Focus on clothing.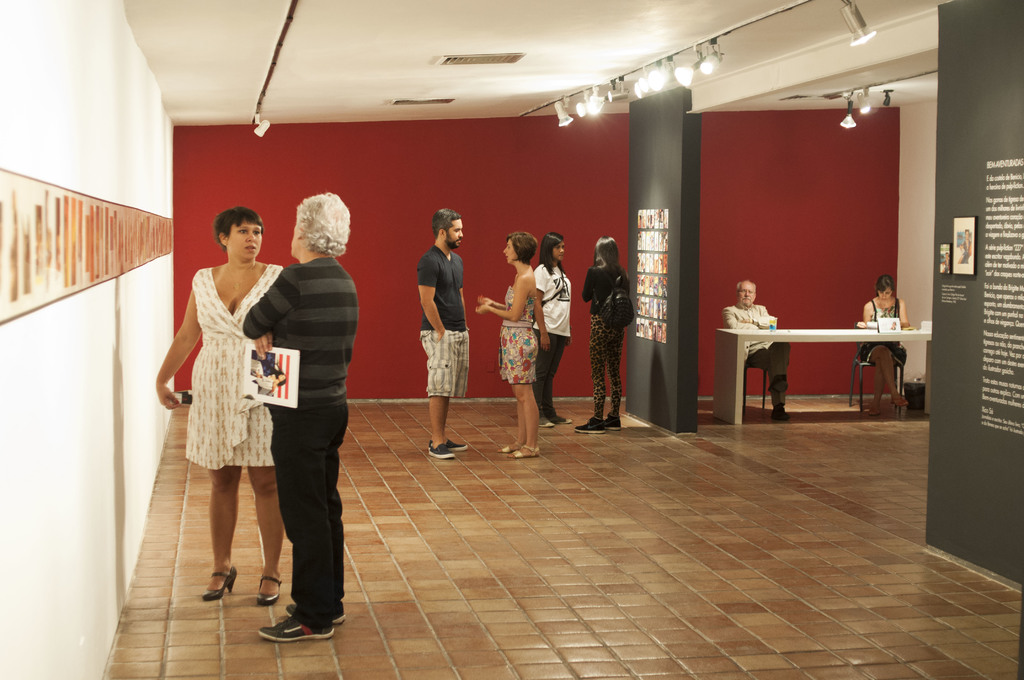
Focused at locate(496, 267, 542, 384).
